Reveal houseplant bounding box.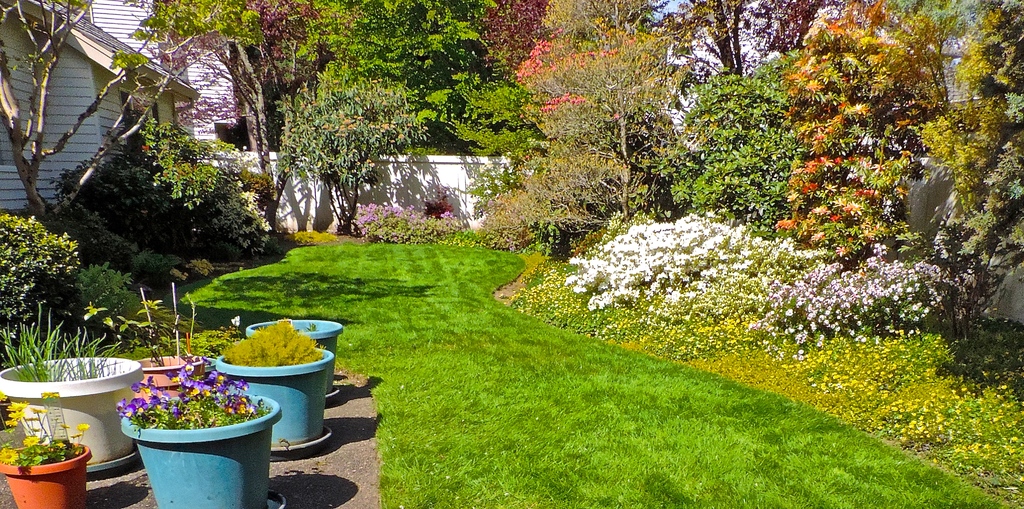
Revealed: rect(0, 332, 147, 467).
